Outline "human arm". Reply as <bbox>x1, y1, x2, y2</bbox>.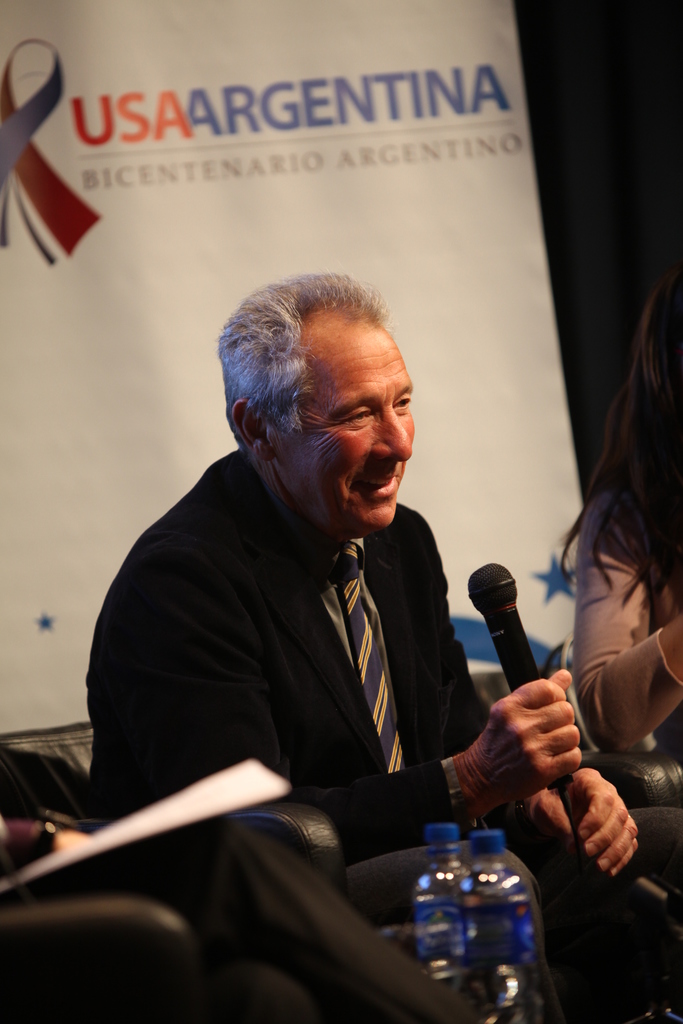
<bbox>577, 491, 682, 750</bbox>.
